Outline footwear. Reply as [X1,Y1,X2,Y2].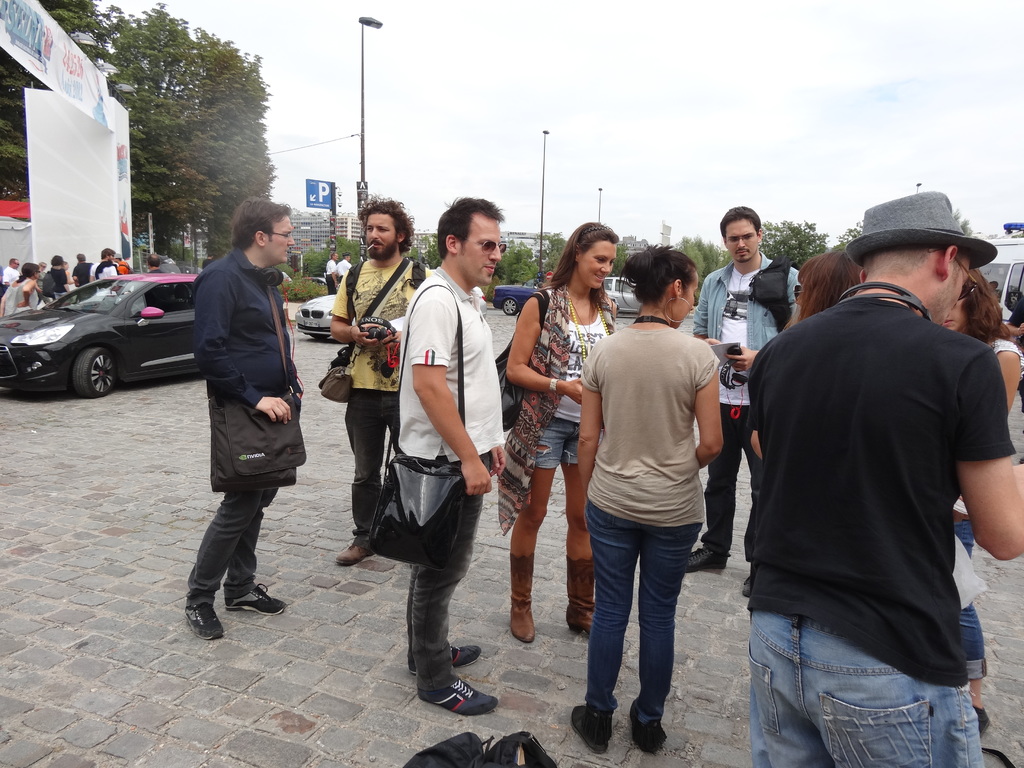
[182,600,225,637].
